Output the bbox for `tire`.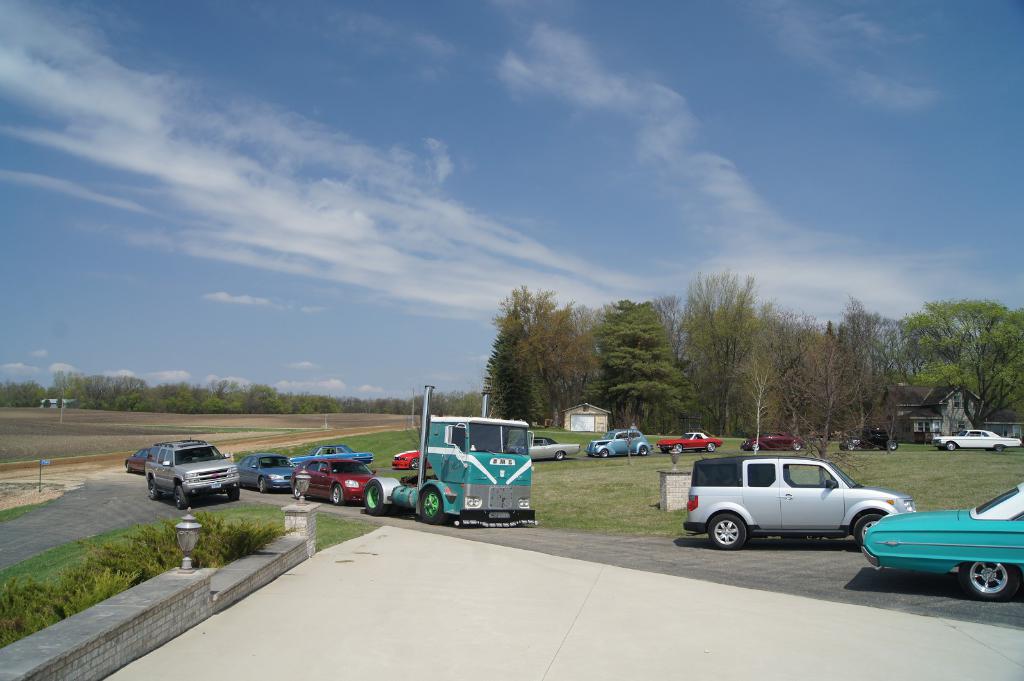
659,447,673,453.
